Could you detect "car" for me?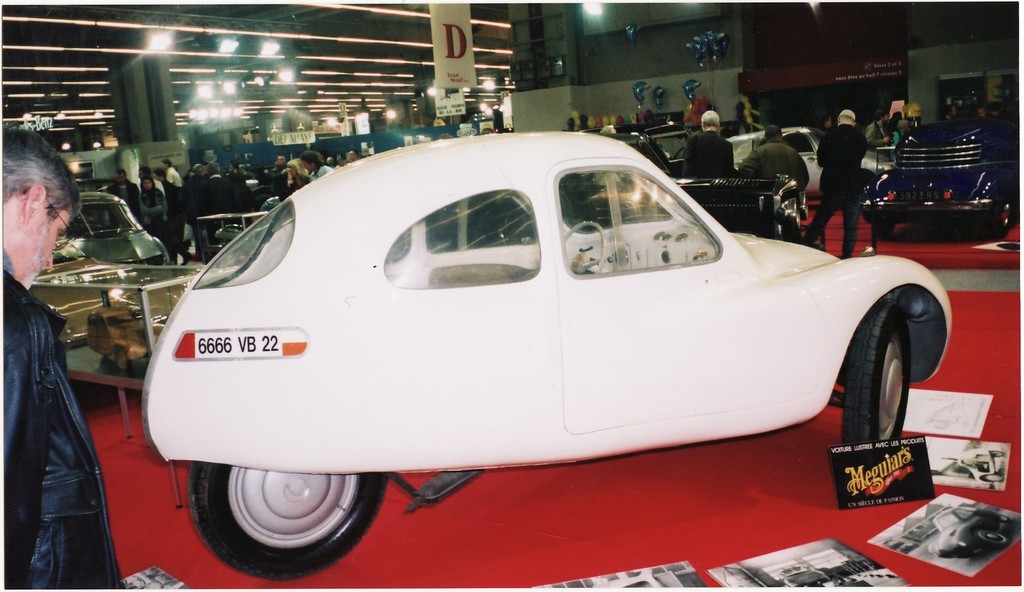
Detection result: 725:126:891:200.
